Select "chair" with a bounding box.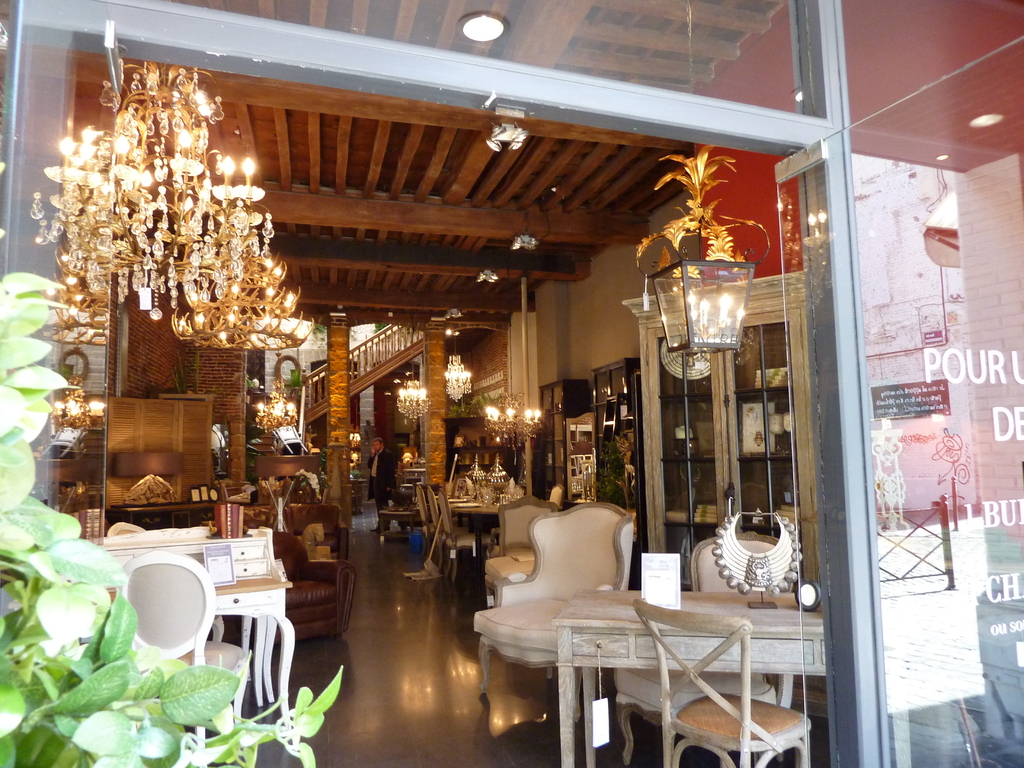
region(415, 483, 454, 556).
